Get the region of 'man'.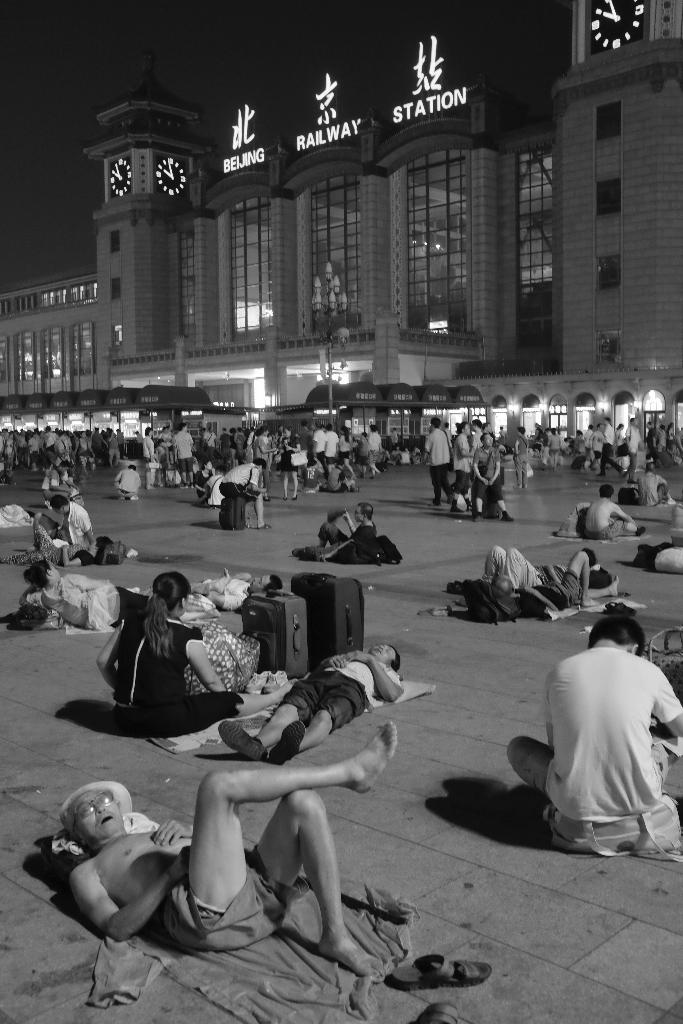
rect(31, 497, 99, 564).
